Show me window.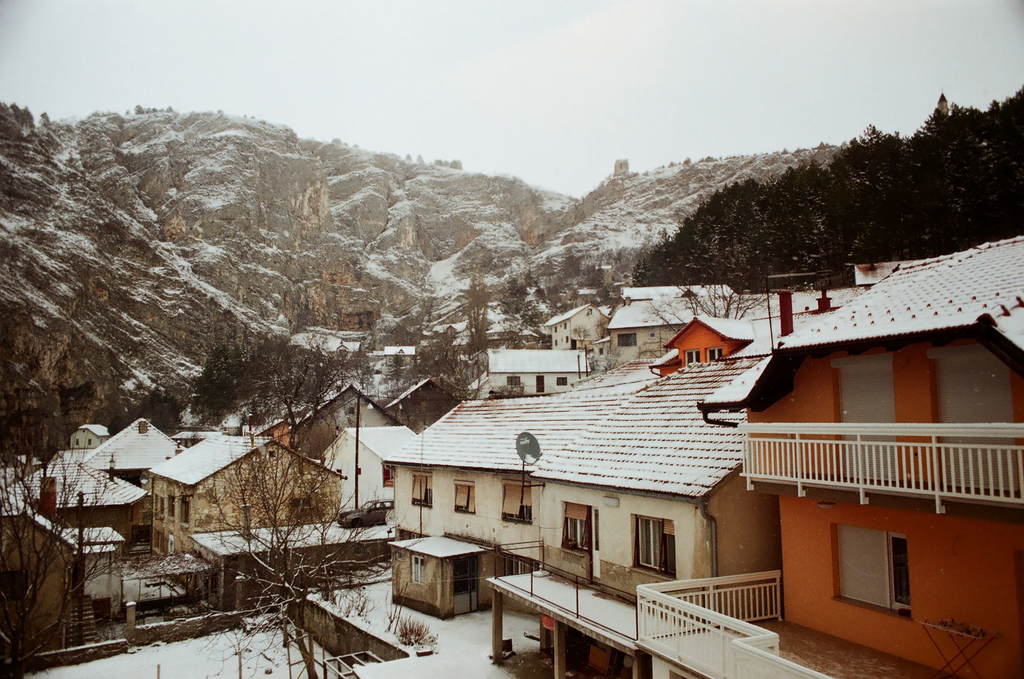
window is here: (x1=504, y1=480, x2=532, y2=523).
